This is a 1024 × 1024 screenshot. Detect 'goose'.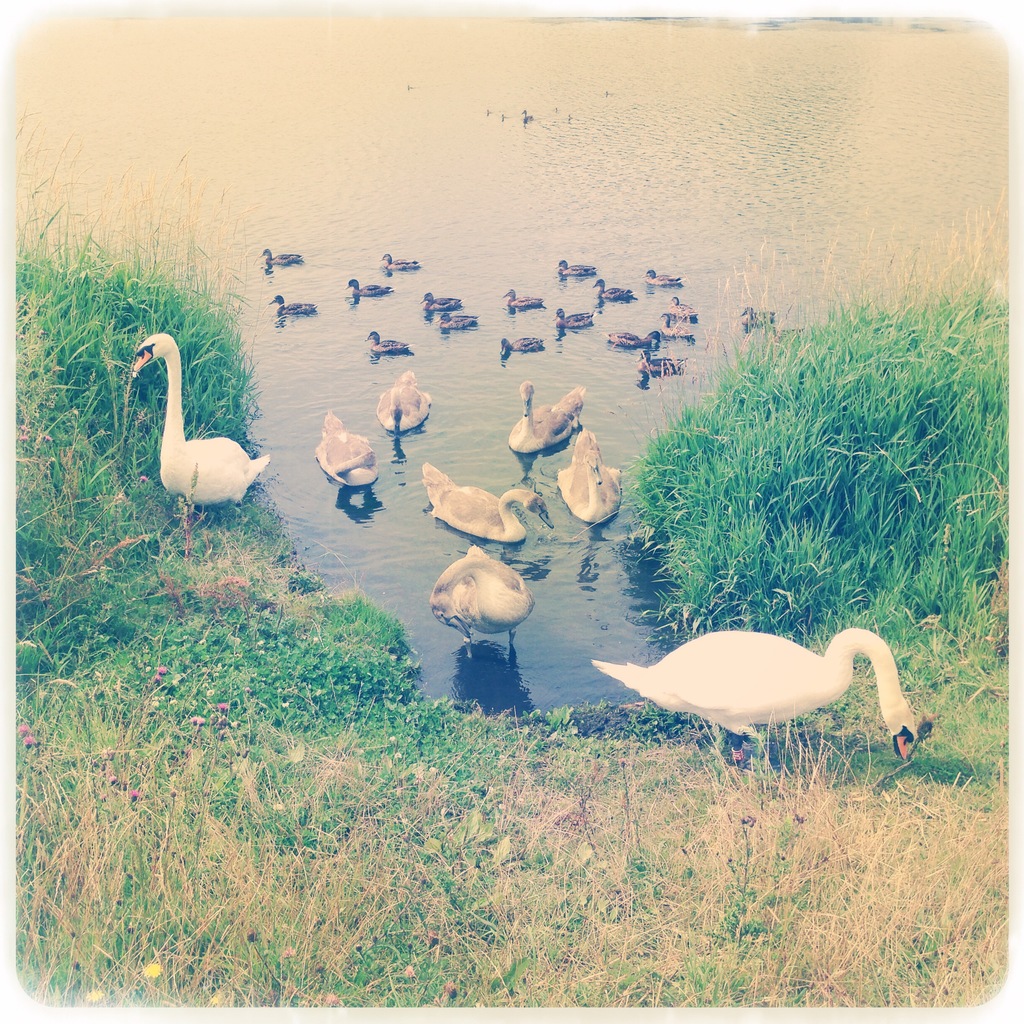
[x1=554, y1=304, x2=594, y2=328].
